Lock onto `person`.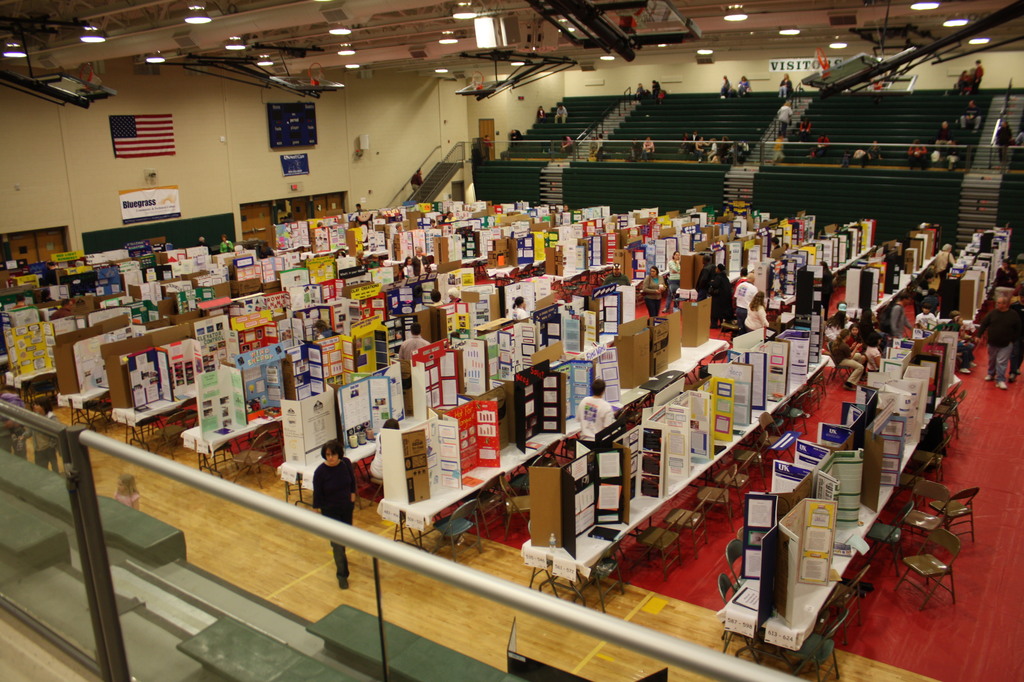
Locked: x1=551 y1=102 x2=567 y2=124.
